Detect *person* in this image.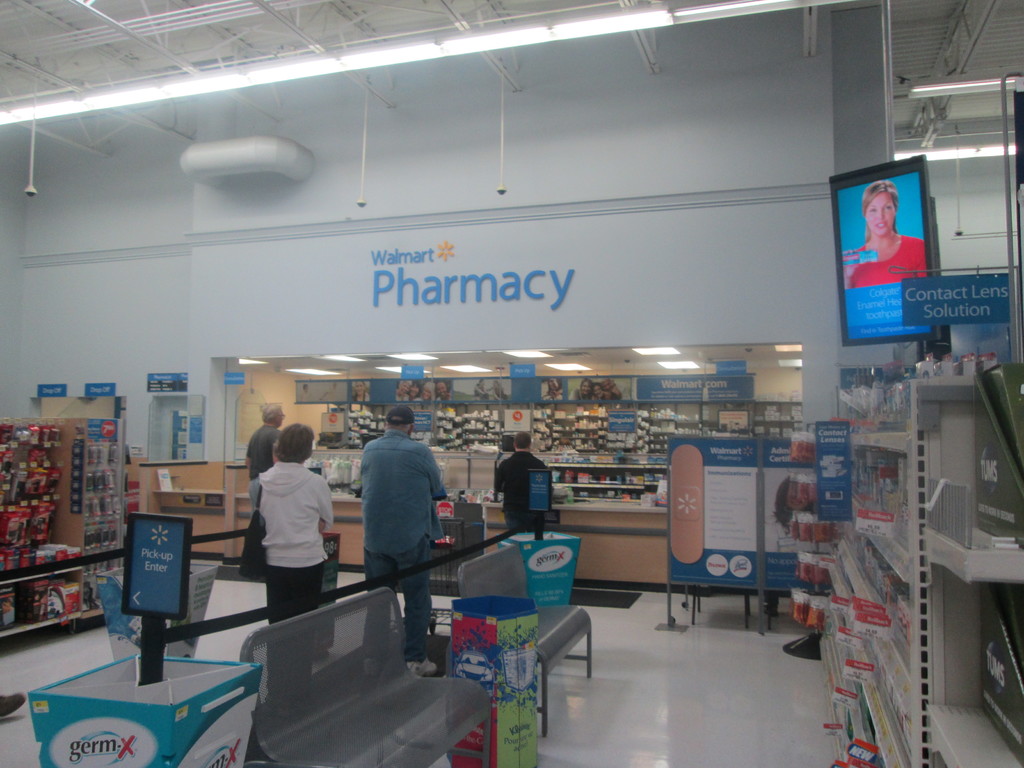
Detection: 244:406:287:522.
